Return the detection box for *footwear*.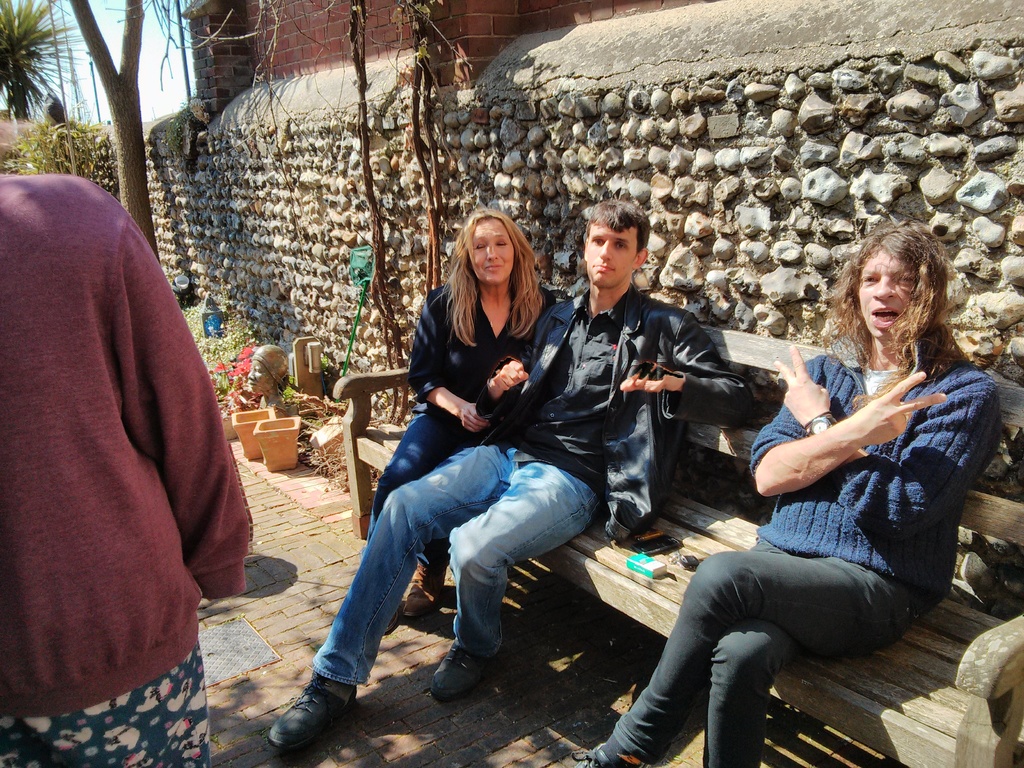
{"left": 401, "top": 559, "right": 445, "bottom": 618}.
